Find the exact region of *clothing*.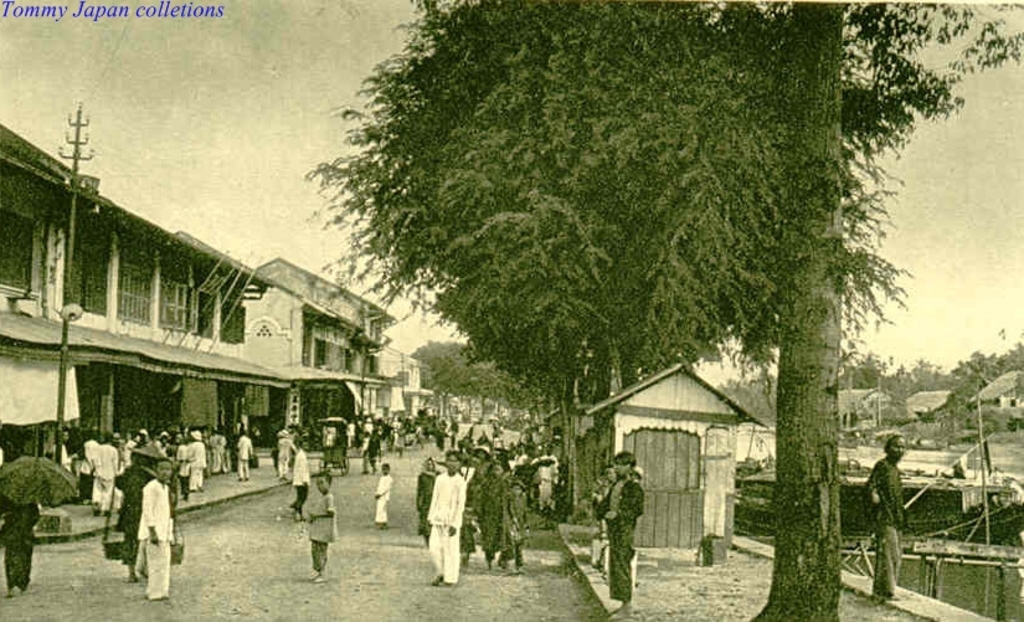
Exact region: bbox(865, 457, 904, 590).
